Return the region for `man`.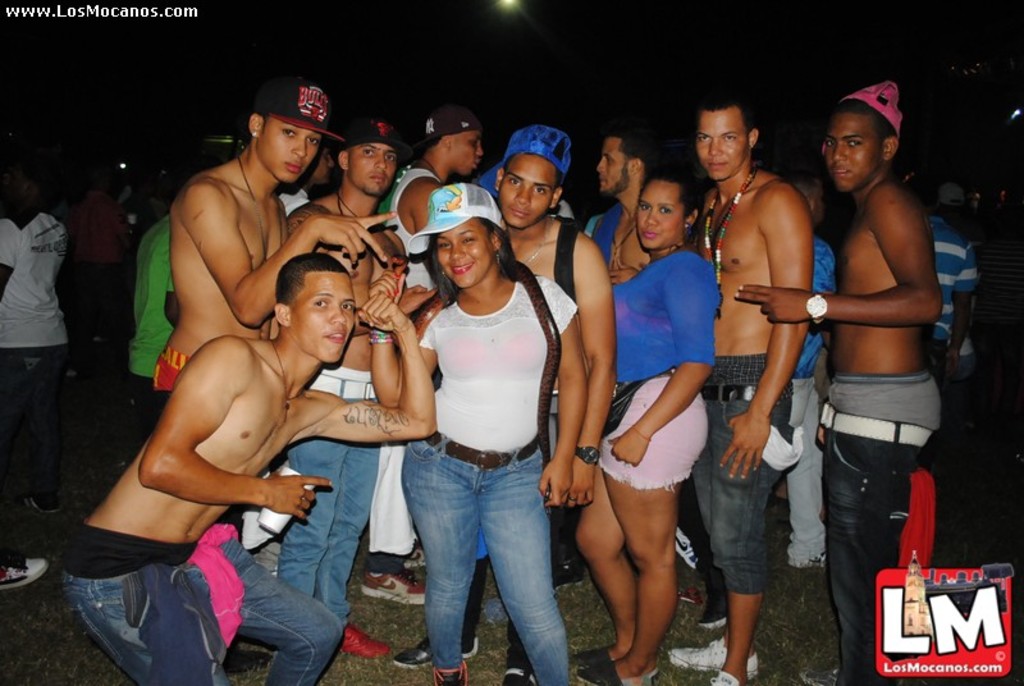
[392,122,614,685].
